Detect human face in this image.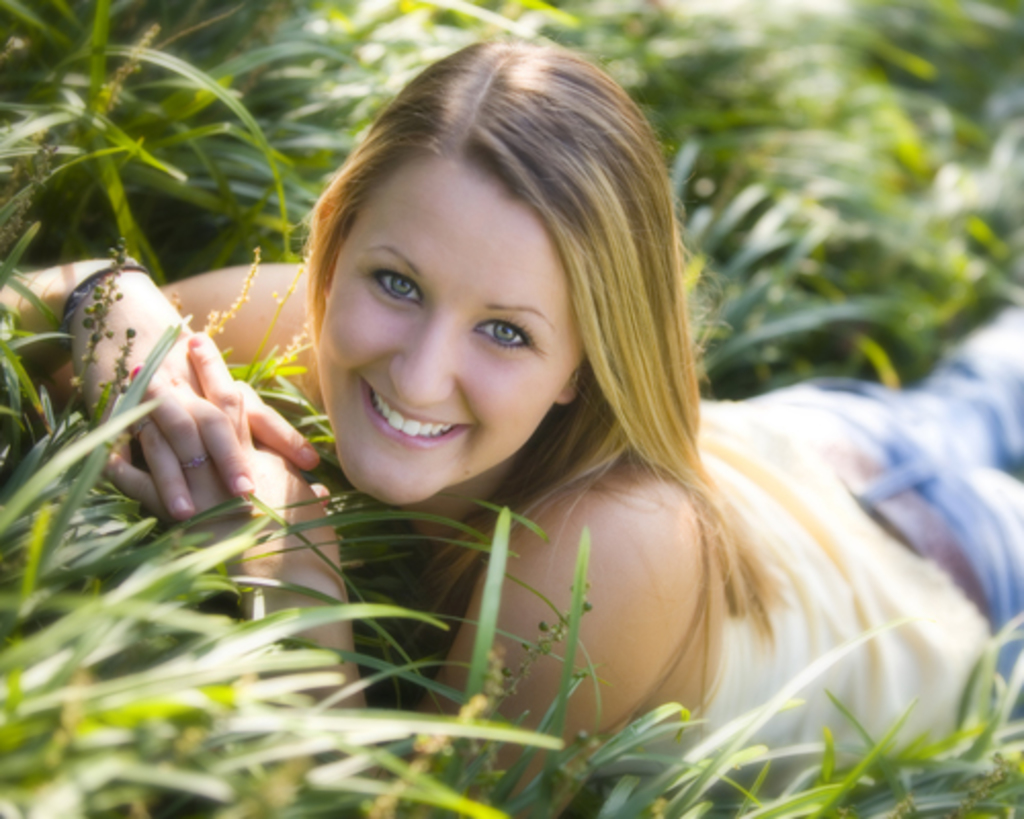
Detection: bbox=[328, 172, 567, 508].
